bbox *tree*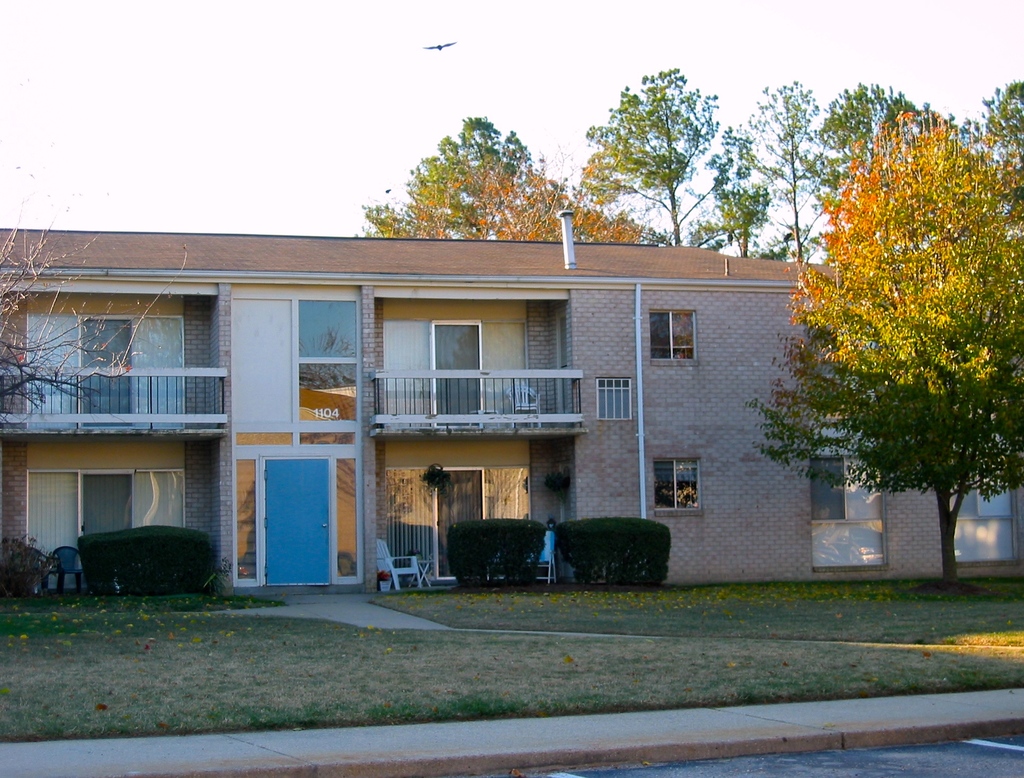
left=749, top=77, right=843, bottom=240
